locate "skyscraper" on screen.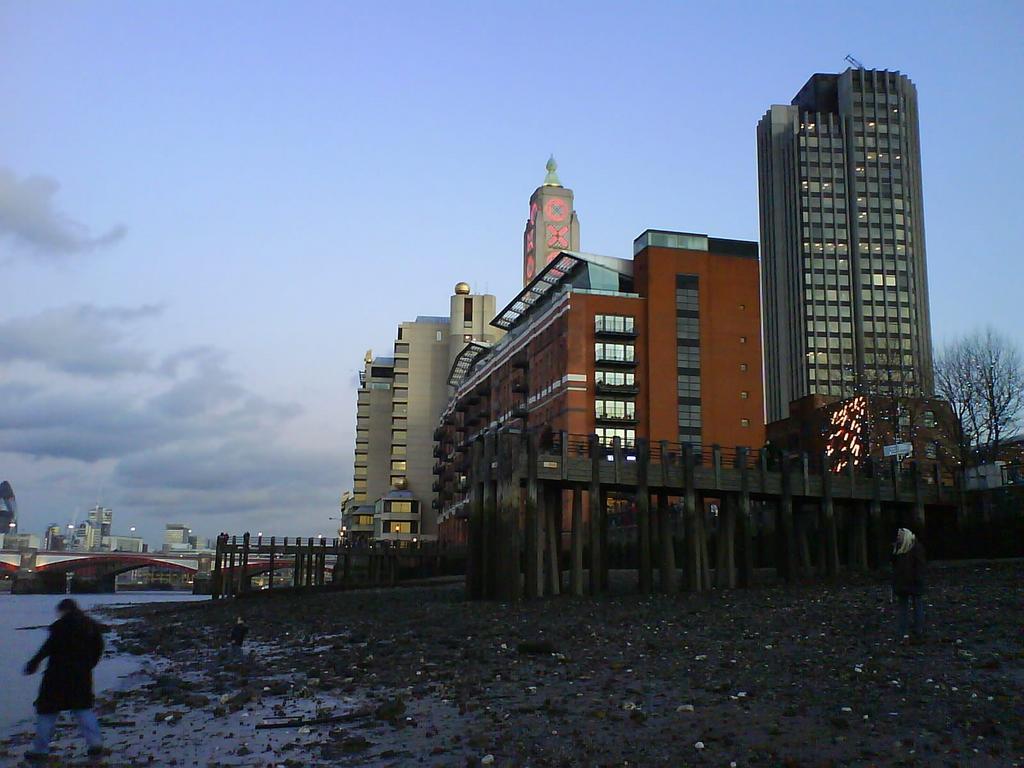
On screen at 357 273 497 576.
